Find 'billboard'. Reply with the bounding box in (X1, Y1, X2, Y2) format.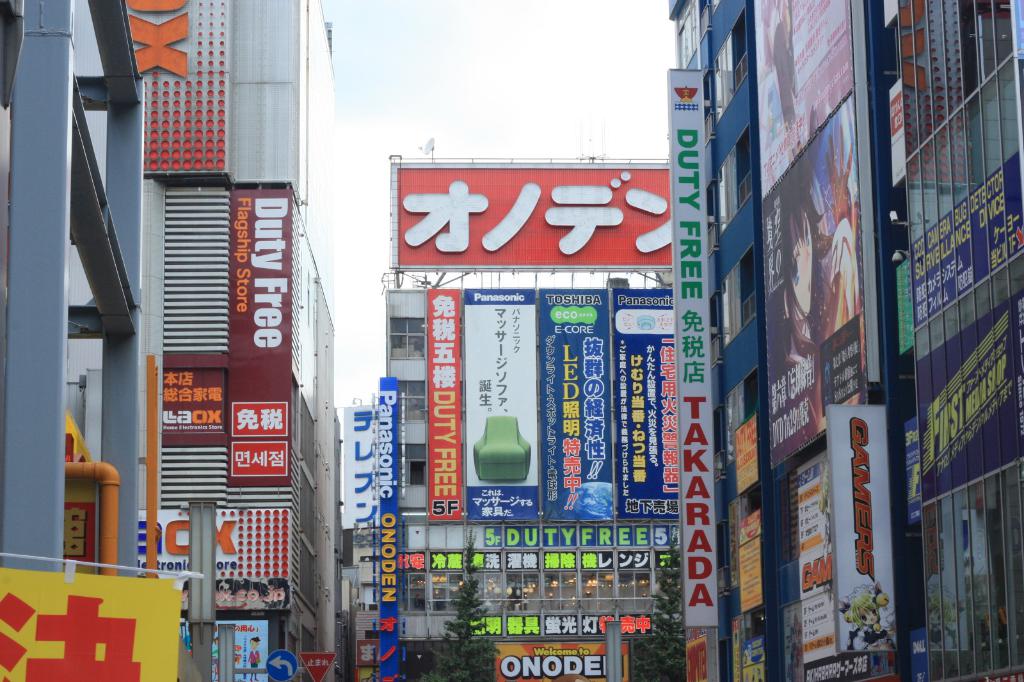
(356, 640, 376, 667).
